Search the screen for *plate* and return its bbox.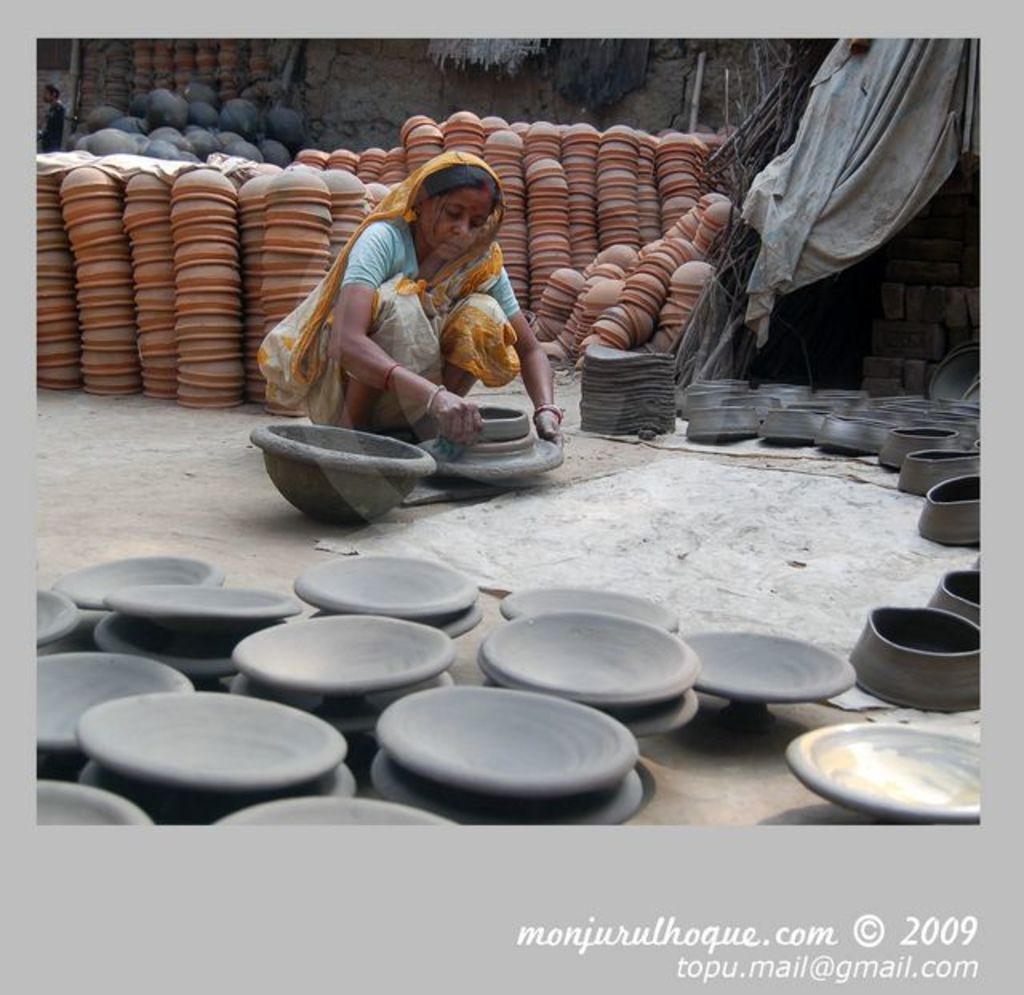
Found: detection(290, 552, 483, 624).
